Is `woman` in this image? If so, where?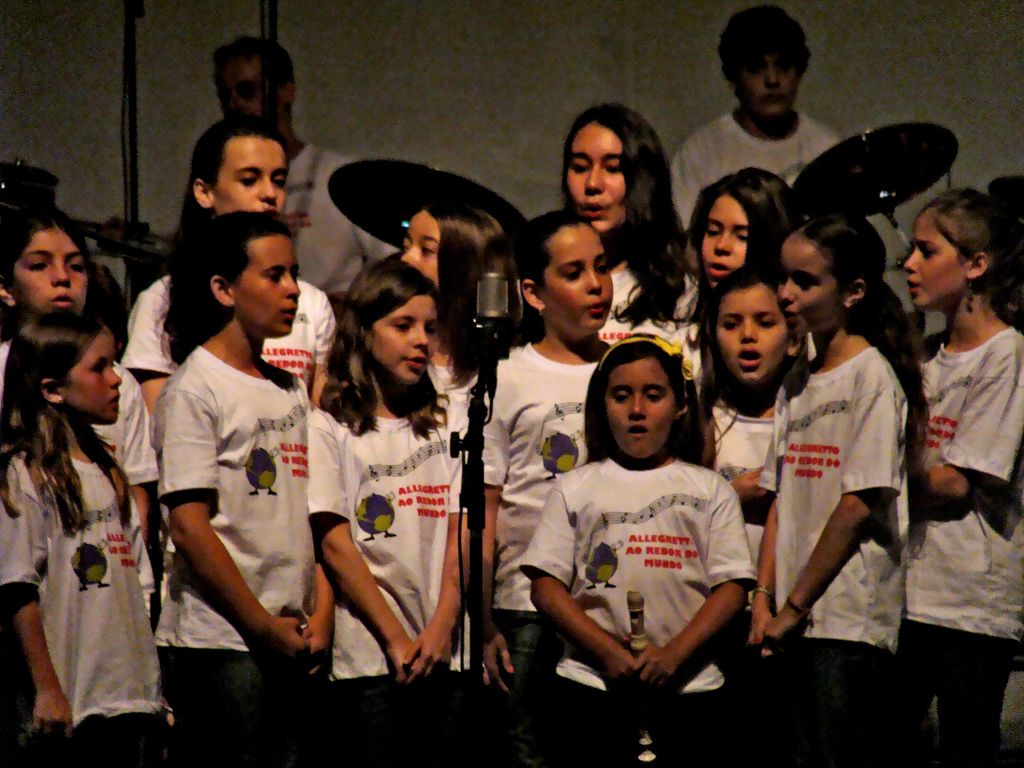
Yes, at select_region(662, 3, 870, 294).
